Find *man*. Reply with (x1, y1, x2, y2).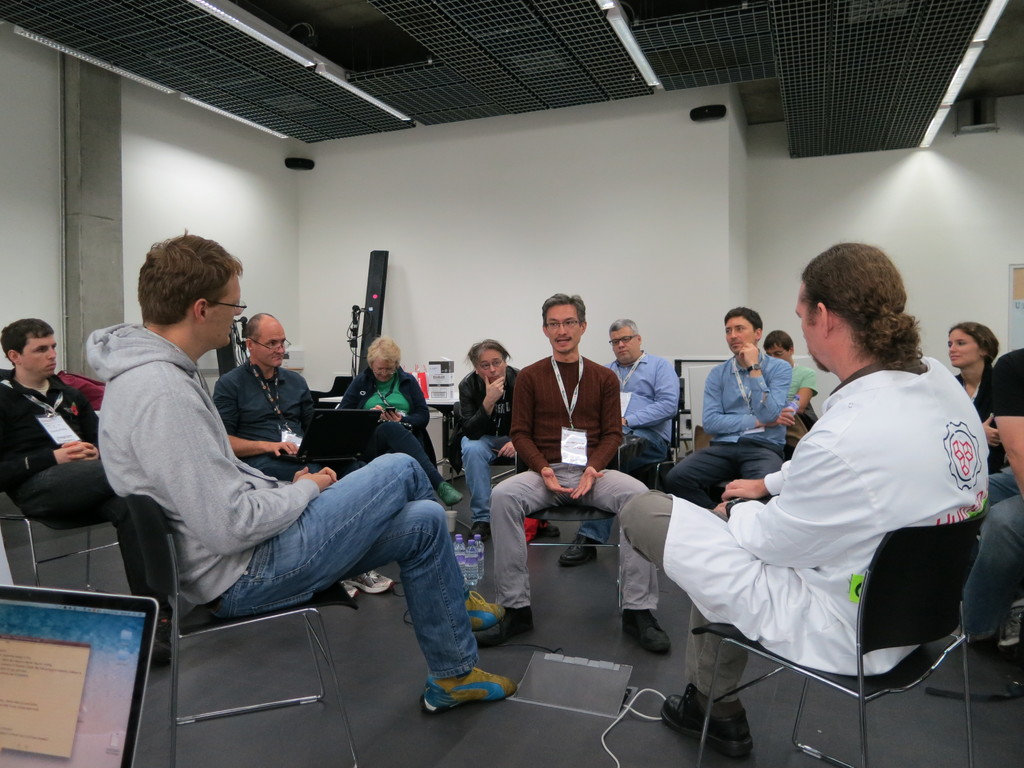
(677, 309, 801, 578).
